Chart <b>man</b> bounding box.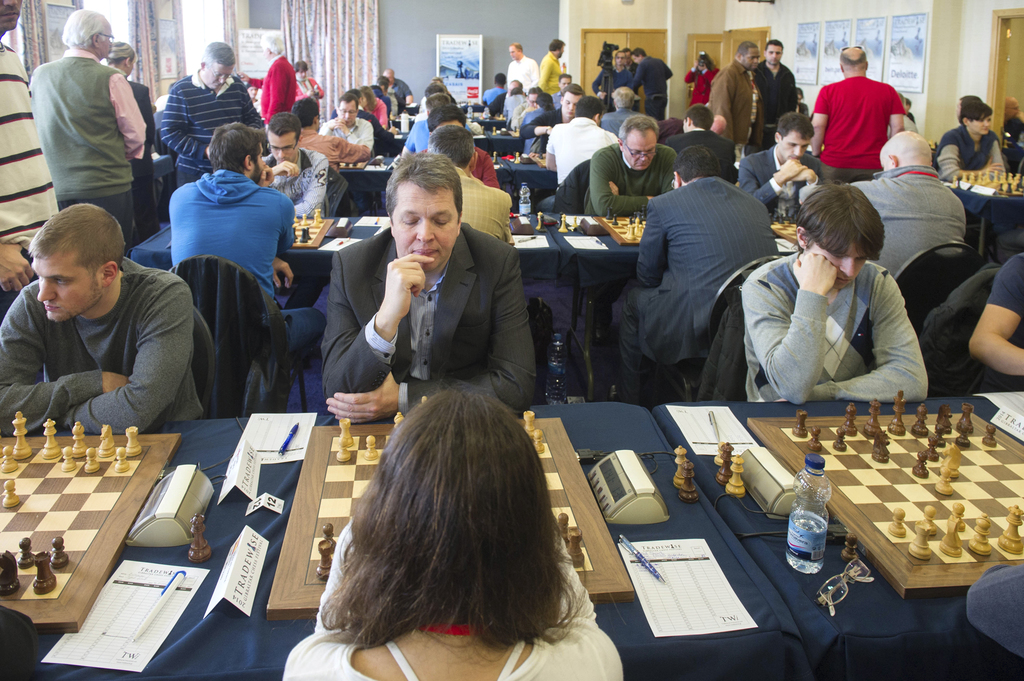
Charted: x1=0 y1=202 x2=200 y2=434.
